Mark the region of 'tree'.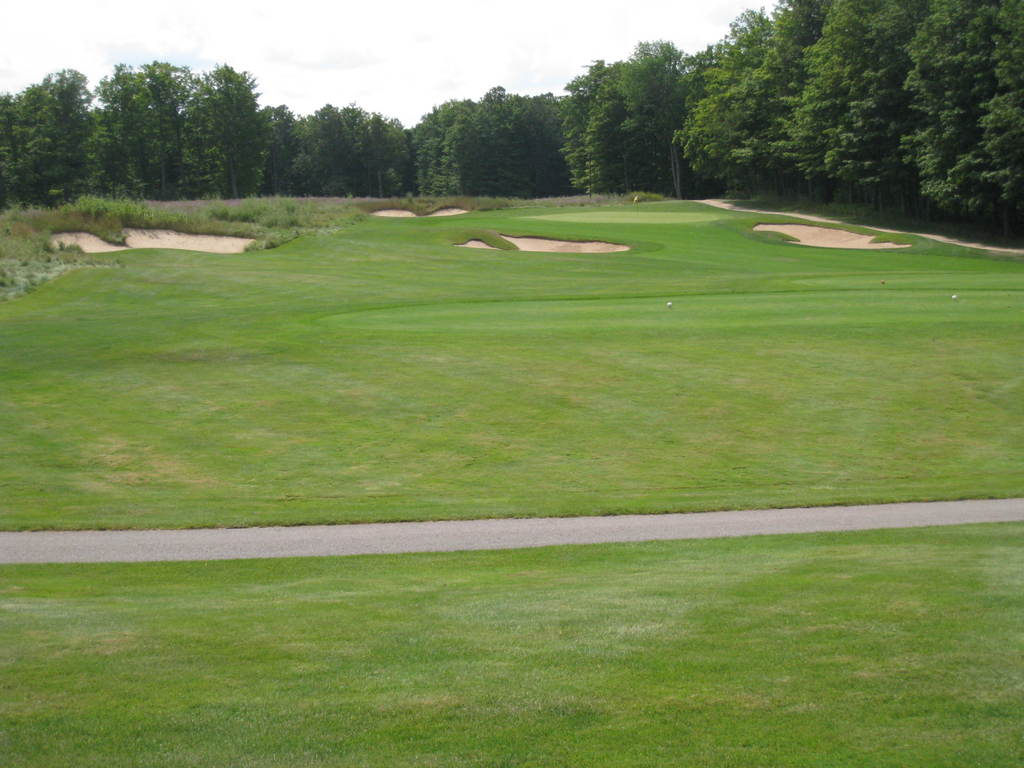
Region: <bbox>417, 77, 575, 186</bbox>.
